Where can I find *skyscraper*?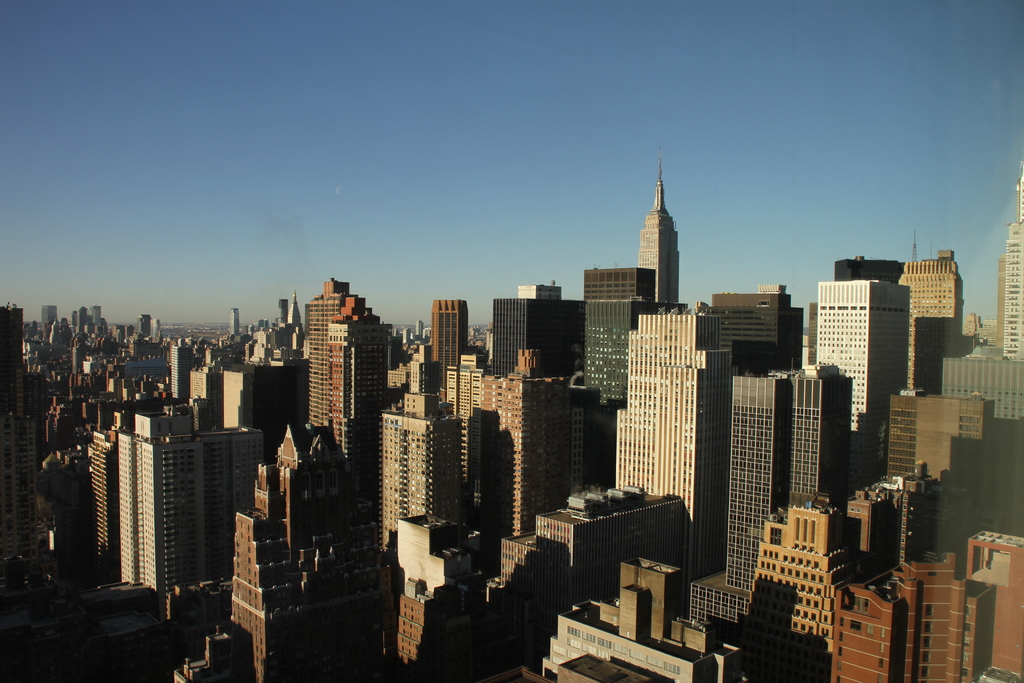
You can find it at 829,583,907,682.
